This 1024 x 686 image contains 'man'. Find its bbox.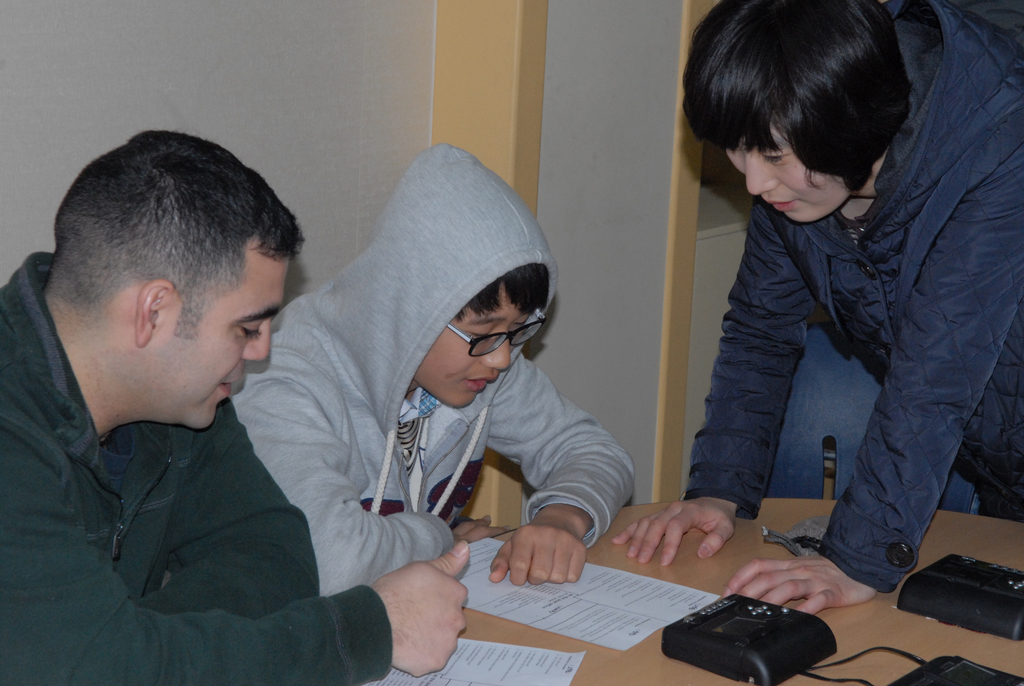
0/147/365/661.
